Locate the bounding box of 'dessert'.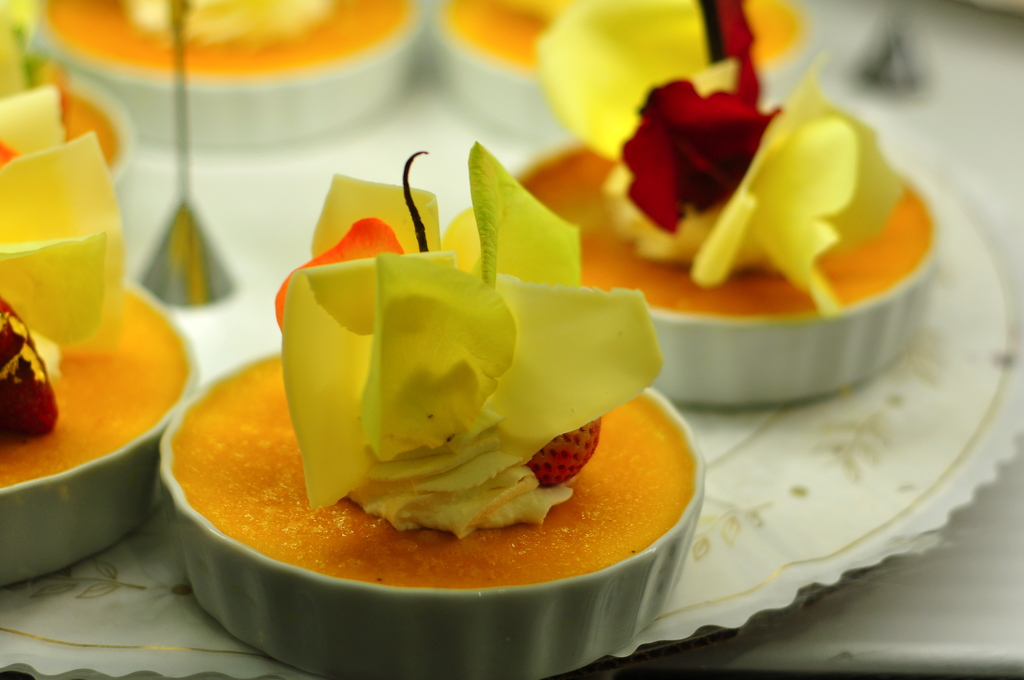
Bounding box: [left=0, top=127, right=200, bottom=581].
